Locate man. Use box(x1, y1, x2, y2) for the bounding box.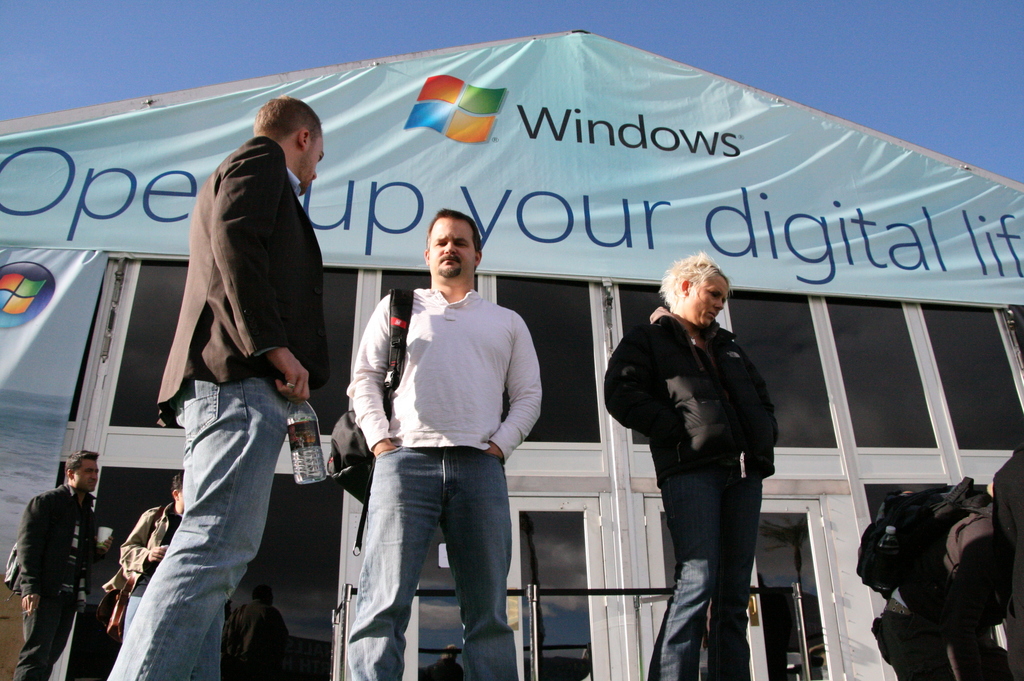
box(108, 95, 330, 680).
